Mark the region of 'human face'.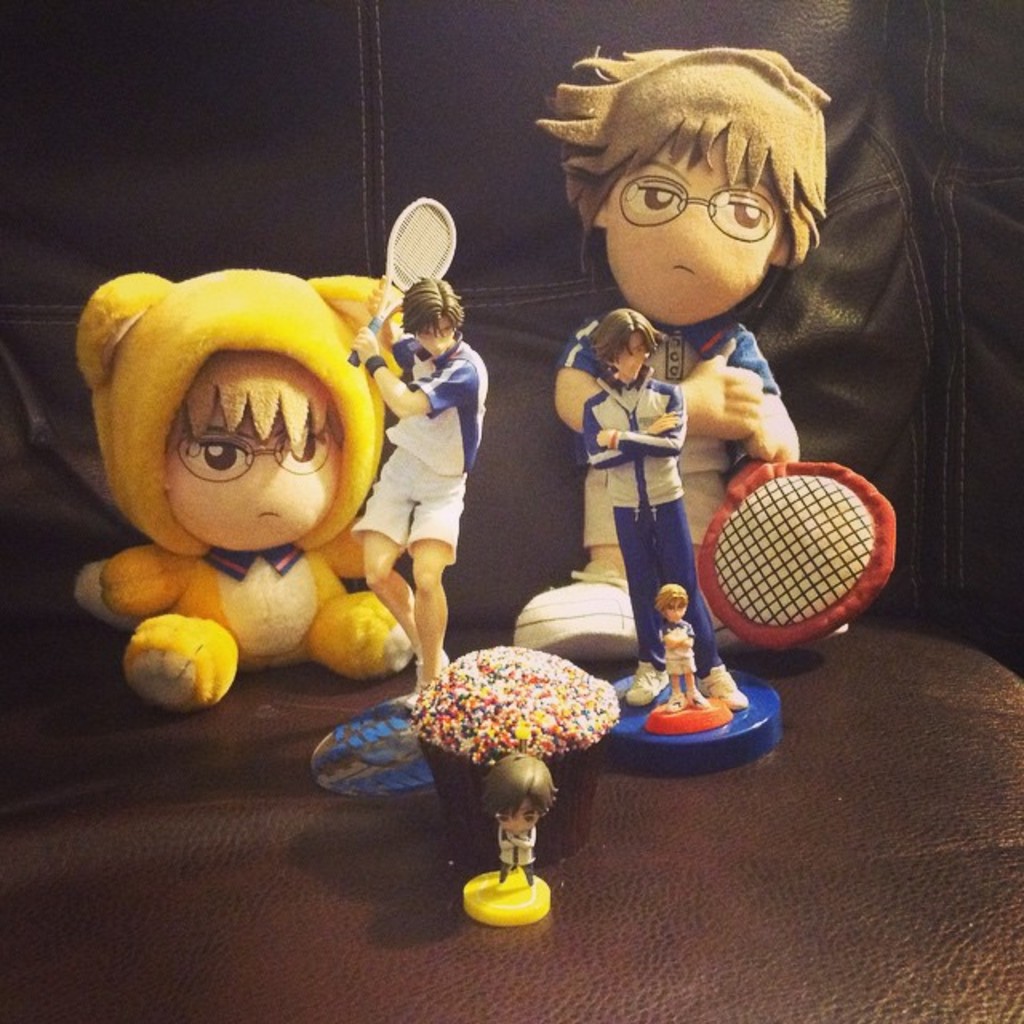
Region: left=496, top=794, right=541, bottom=835.
